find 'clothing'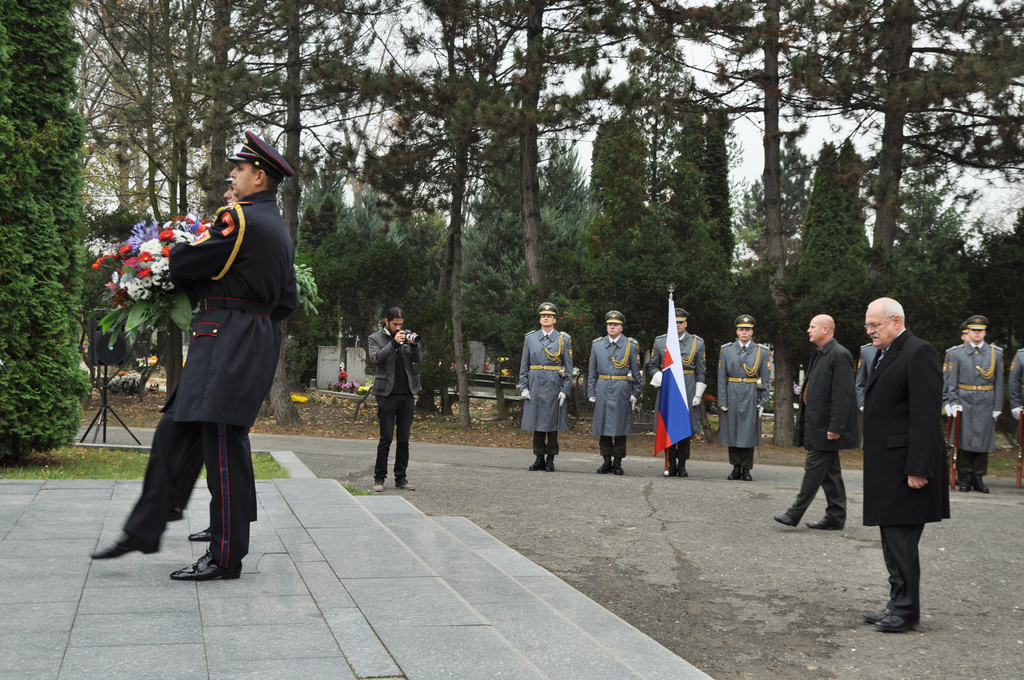
Rect(514, 325, 572, 457)
